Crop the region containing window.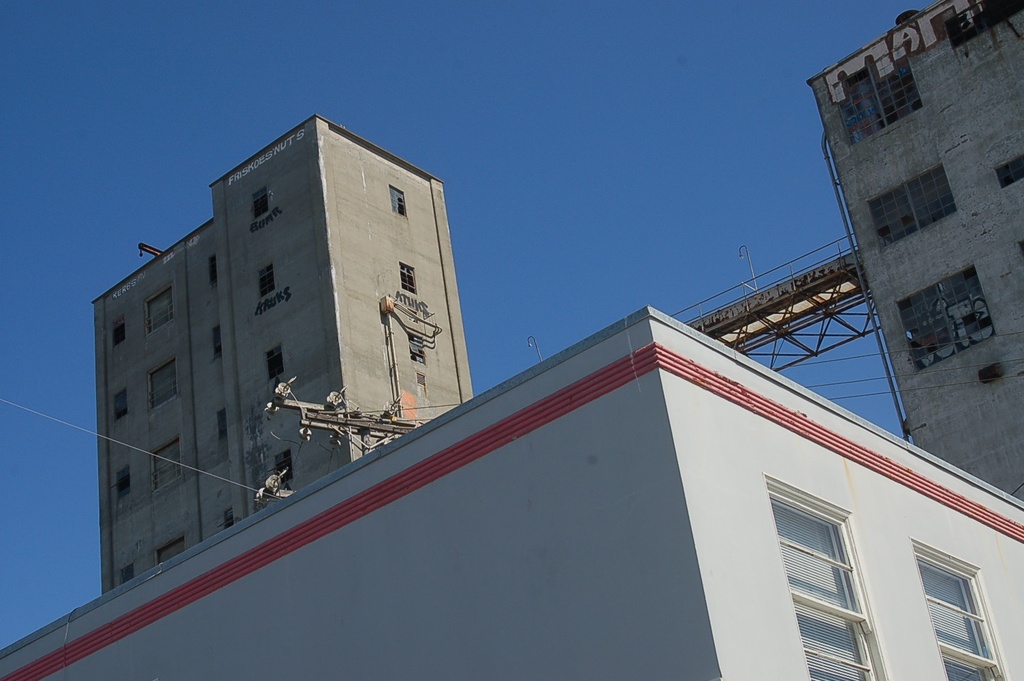
Crop region: <bbox>765, 473, 883, 680</bbox>.
